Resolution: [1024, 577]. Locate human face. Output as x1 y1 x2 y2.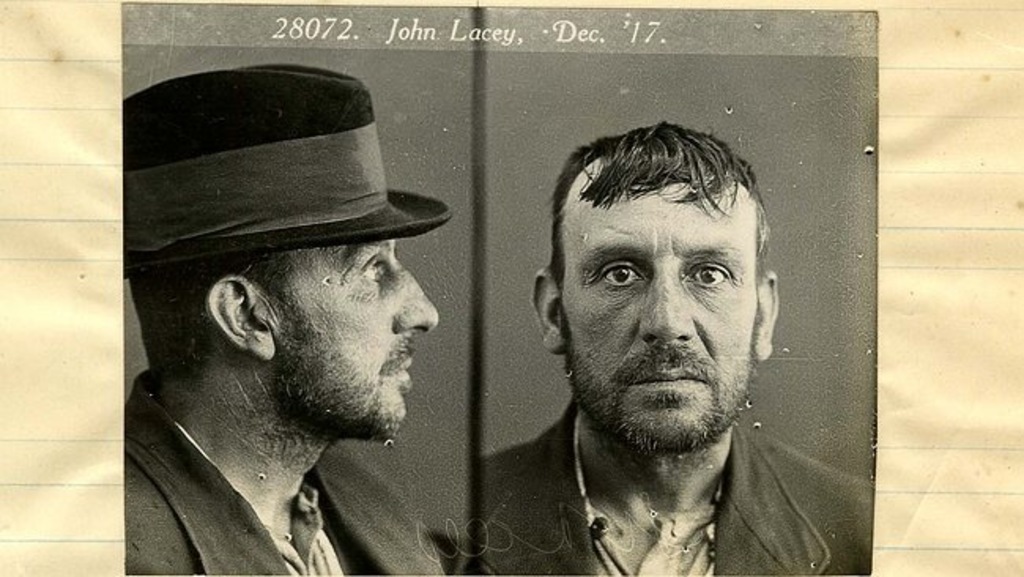
258 238 441 449.
